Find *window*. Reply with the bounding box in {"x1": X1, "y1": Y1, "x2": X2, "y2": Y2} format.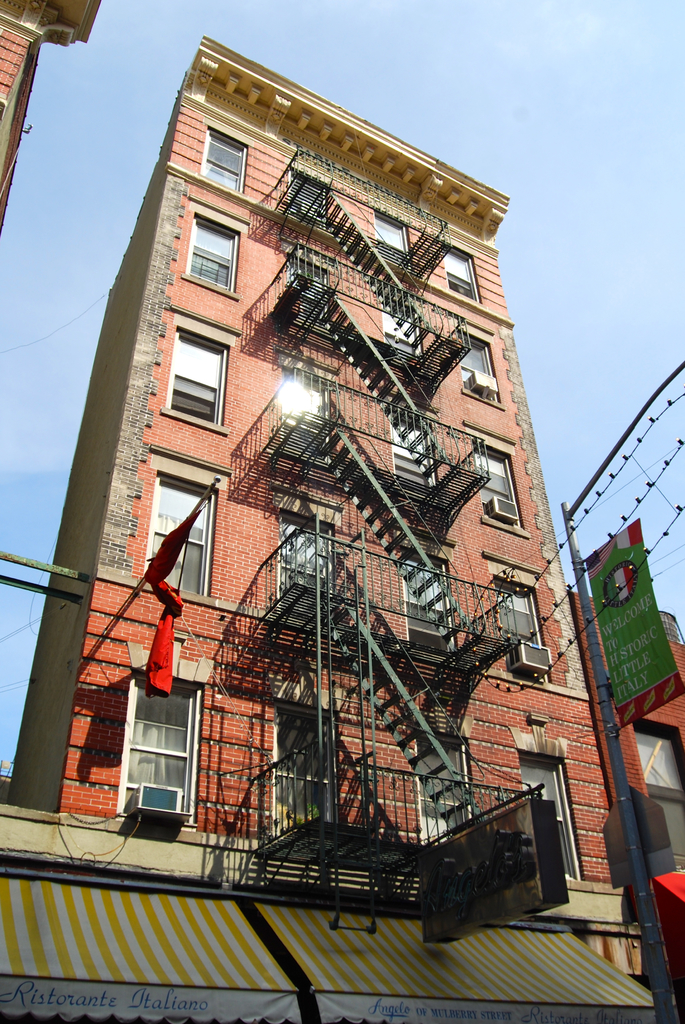
{"x1": 483, "y1": 550, "x2": 558, "y2": 691}.
